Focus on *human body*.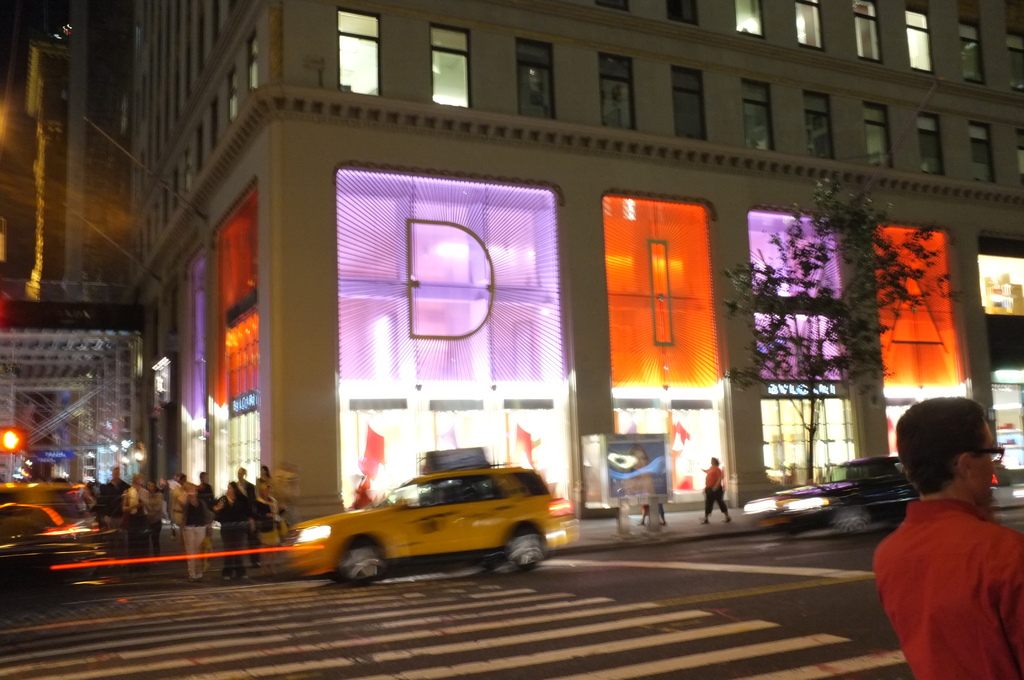
Focused at [x1=94, y1=462, x2=119, y2=529].
